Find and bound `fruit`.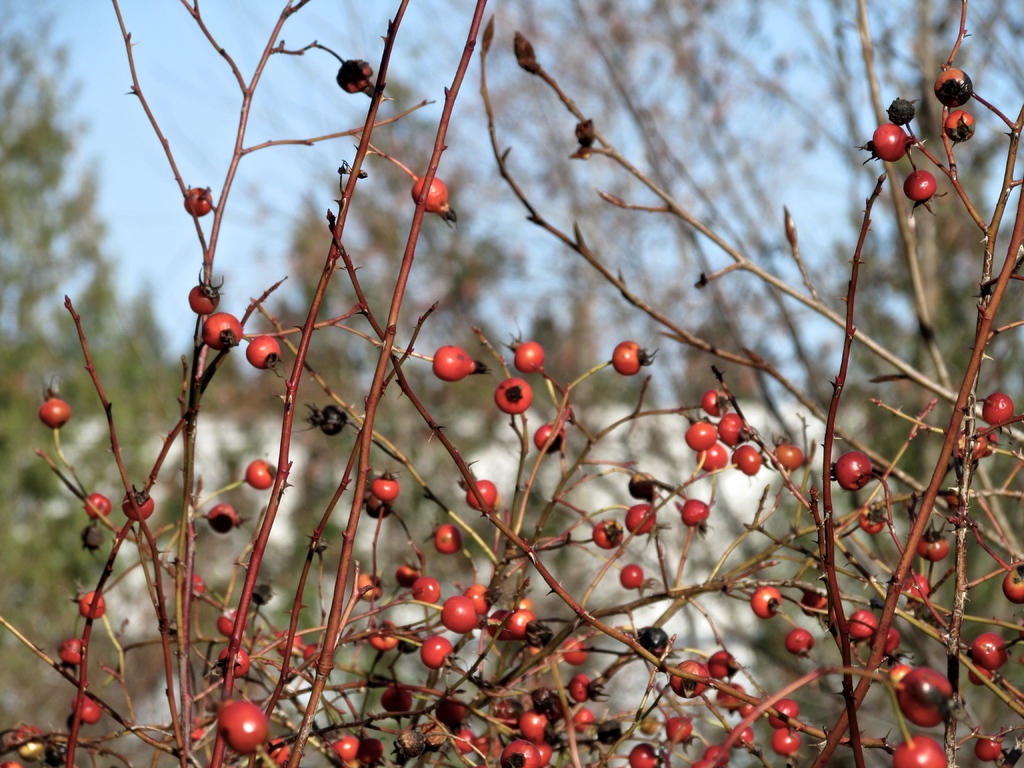
Bound: bbox(533, 735, 550, 765).
